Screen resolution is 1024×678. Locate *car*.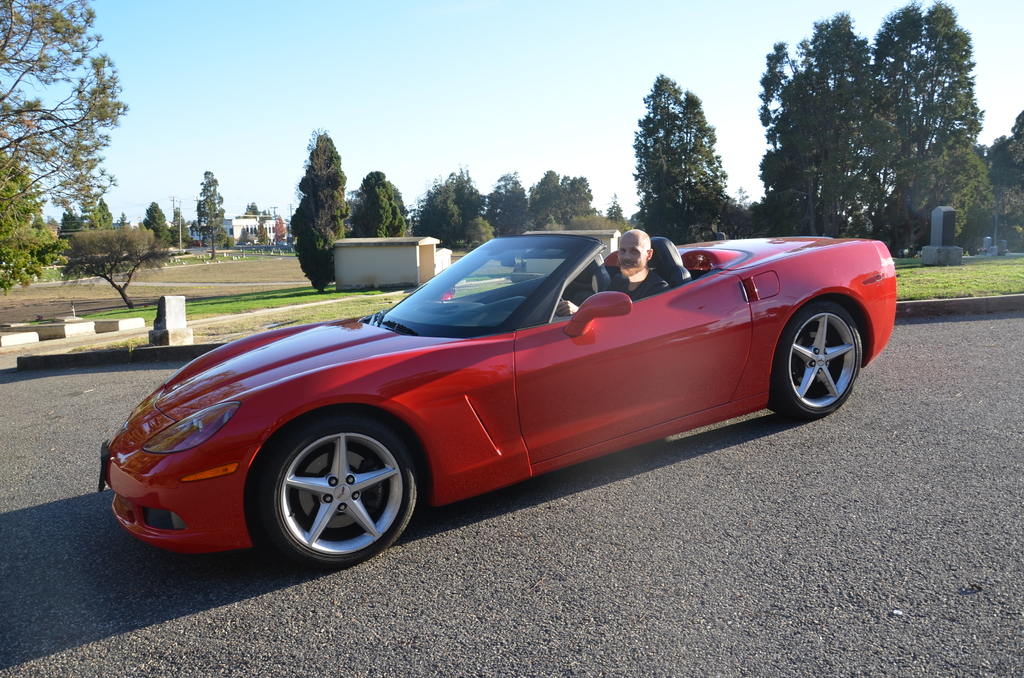
{"x1": 113, "y1": 230, "x2": 898, "y2": 568}.
